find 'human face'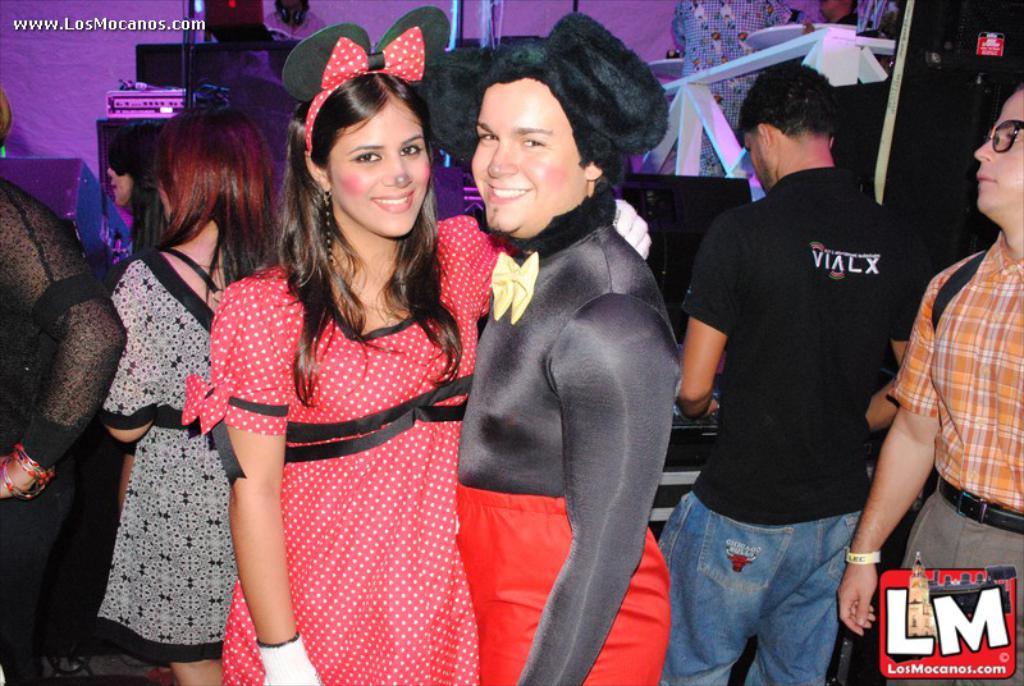
(x1=472, y1=82, x2=584, y2=233)
